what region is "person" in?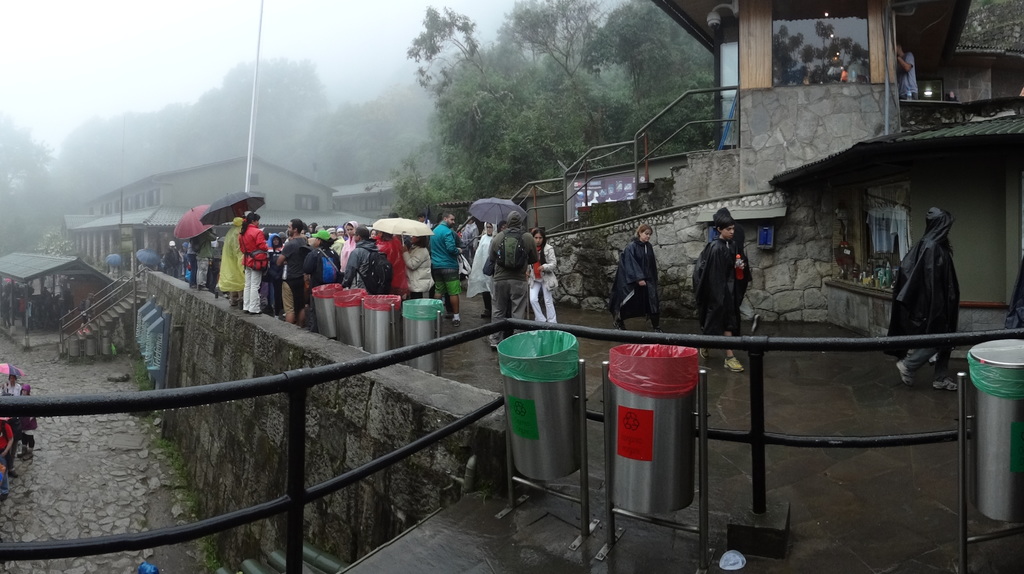
894:36:916:102.
